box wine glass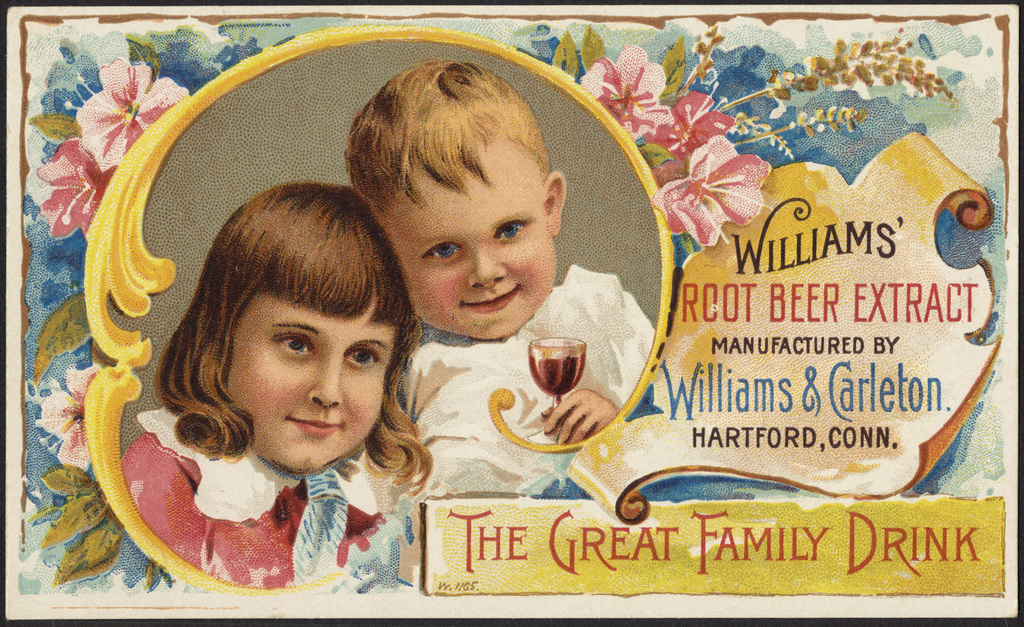
rect(531, 339, 585, 407)
